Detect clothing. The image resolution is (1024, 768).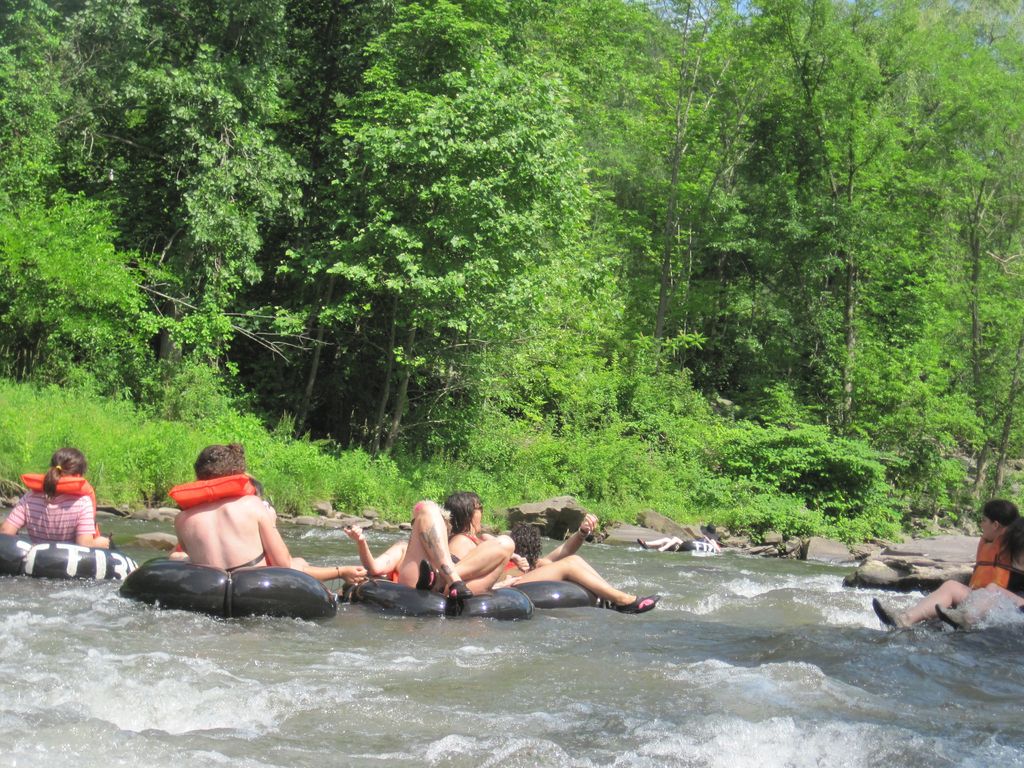
{"x1": 7, "y1": 486, "x2": 95, "y2": 545}.
